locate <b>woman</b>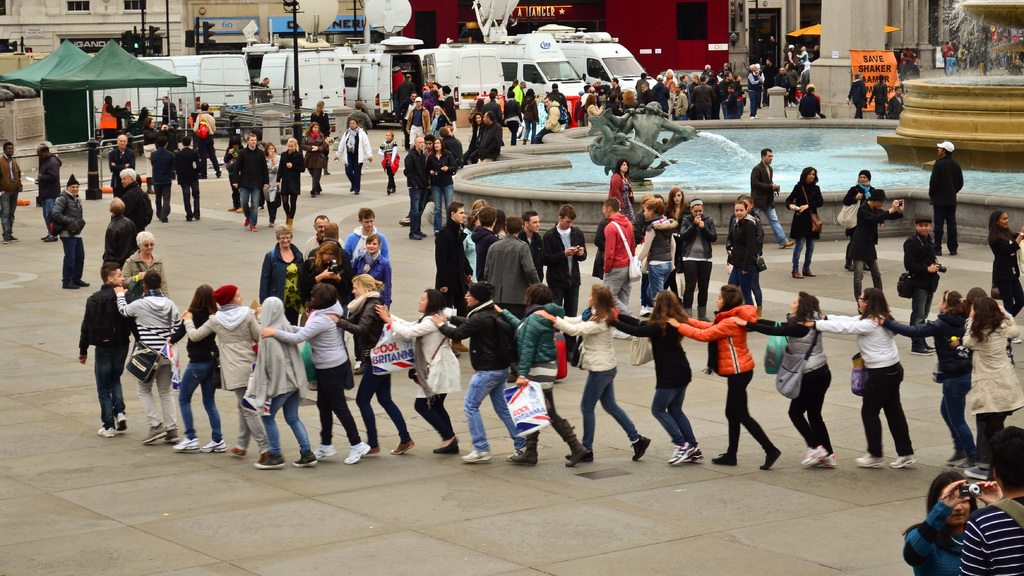
[left=256, top=226, right=305, bottom=331]
